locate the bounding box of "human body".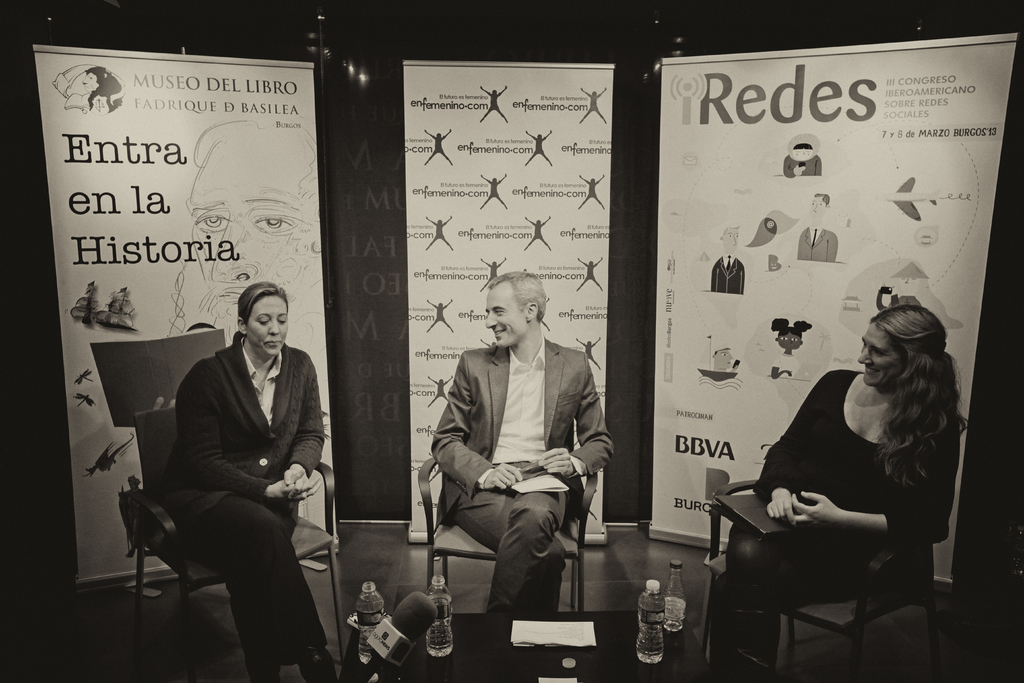
Bounding box: detection(178, 122, 322, 466).
